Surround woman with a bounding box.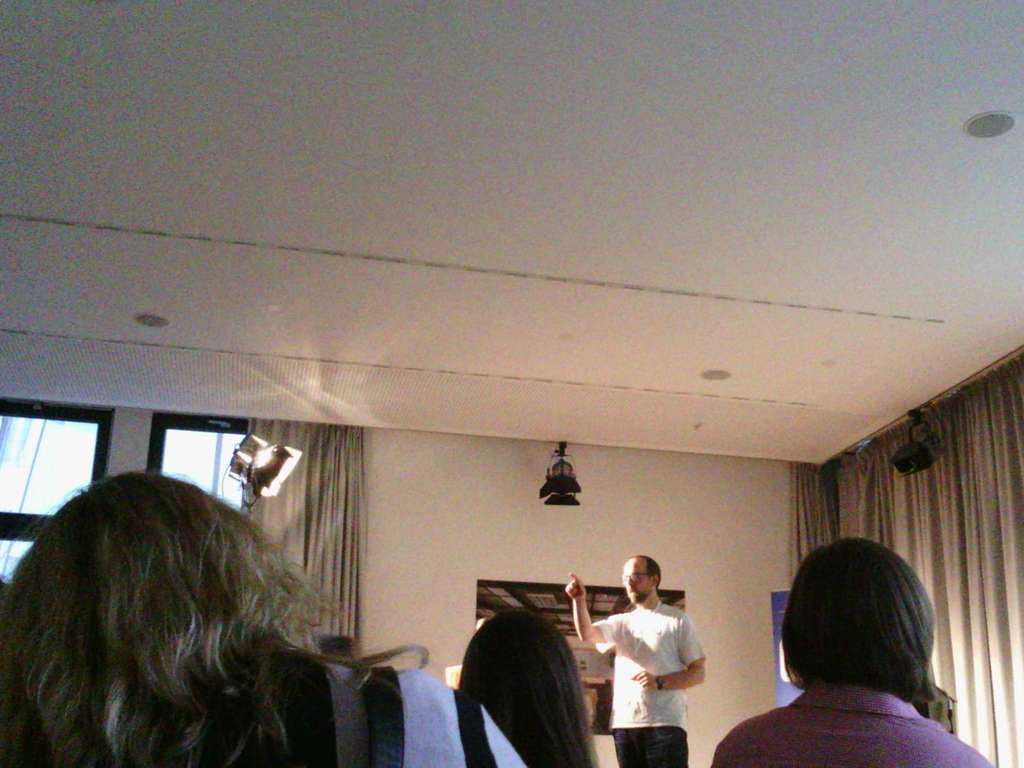
[701, 538, 1002, 767].
